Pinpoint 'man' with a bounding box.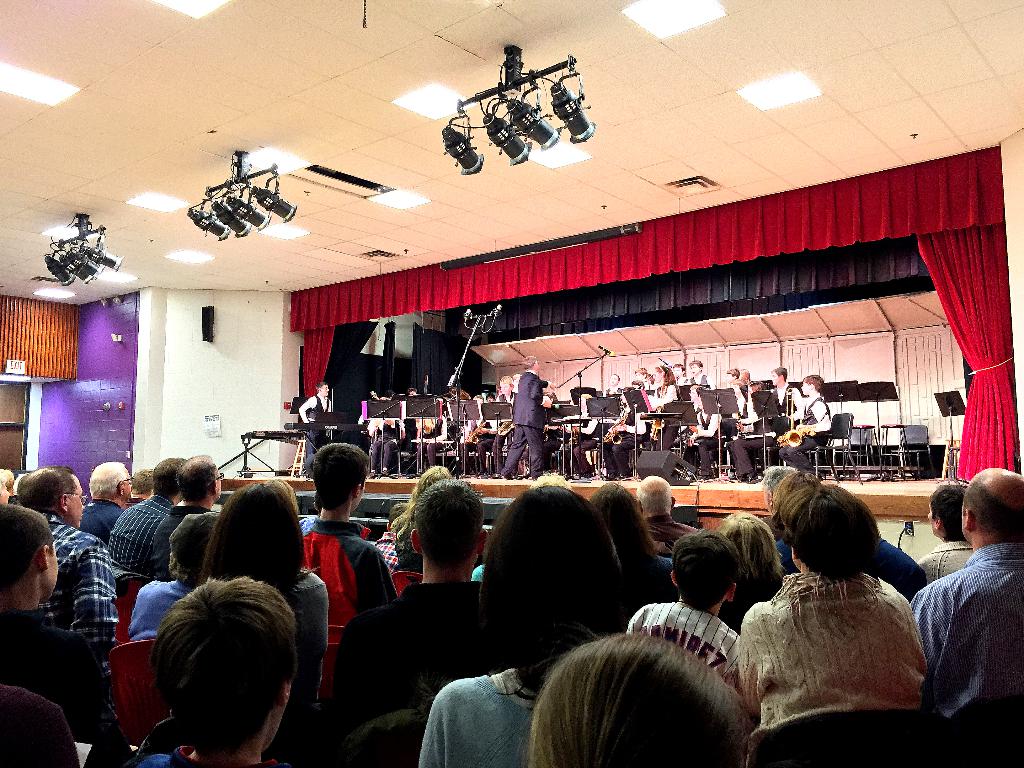
<region>630, 476, 717, 552</region>.
